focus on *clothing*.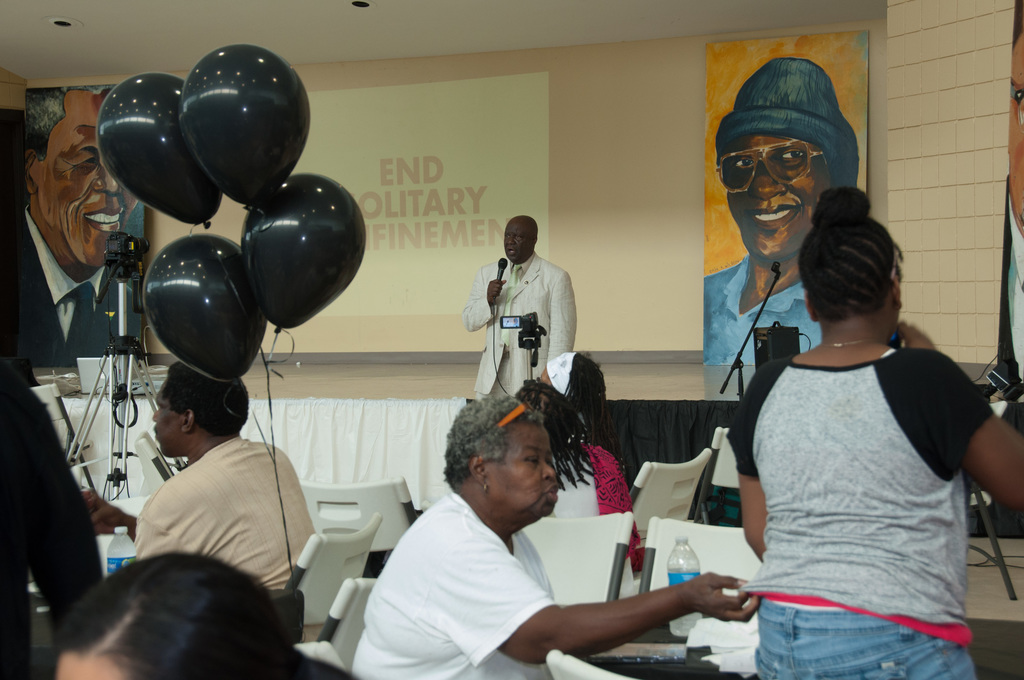
Focused at 549:452:649:581.
